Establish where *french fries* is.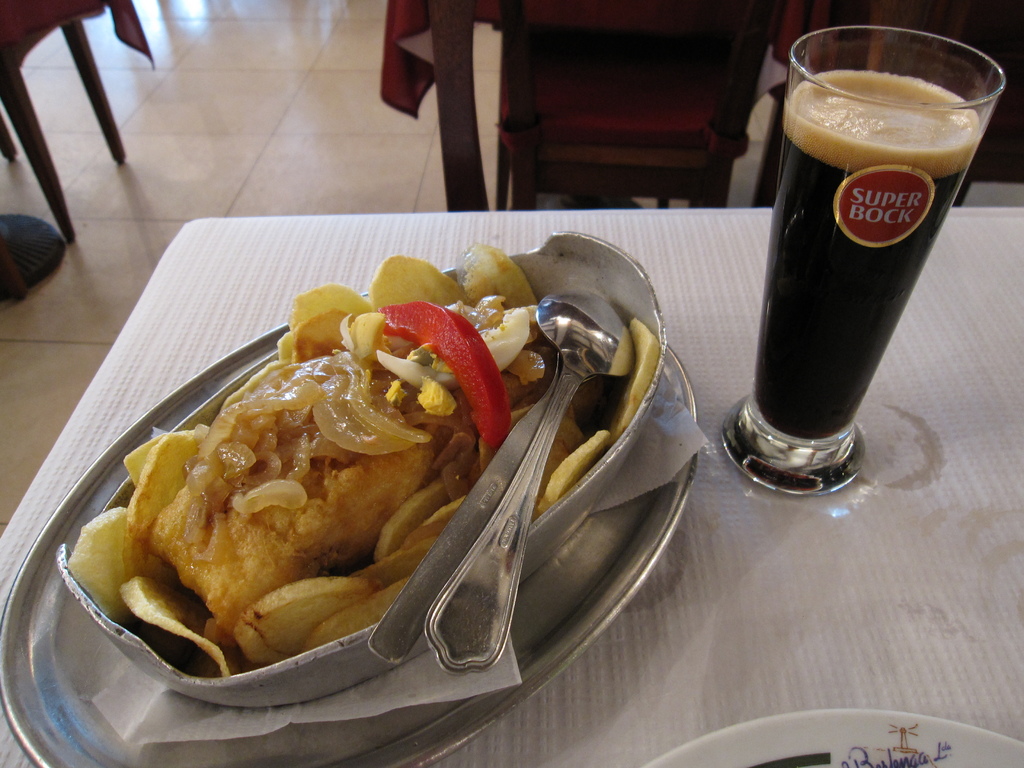
Established at 104:303:494:675.
